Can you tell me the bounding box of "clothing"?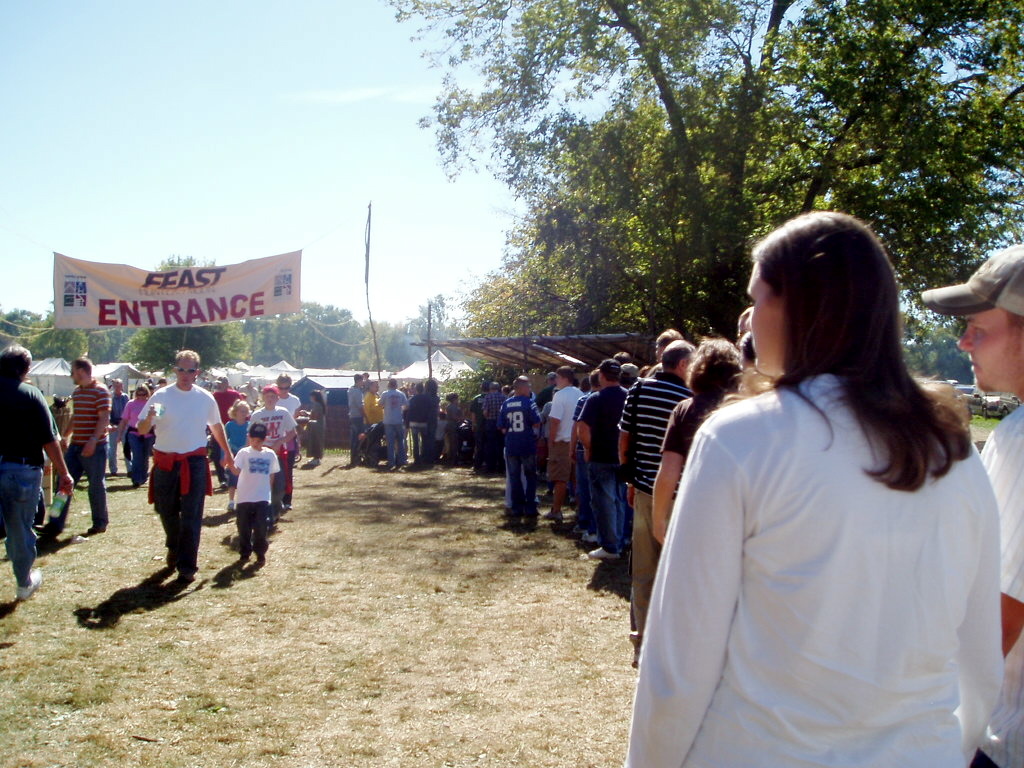
<box>443,401,460,457</box>.
